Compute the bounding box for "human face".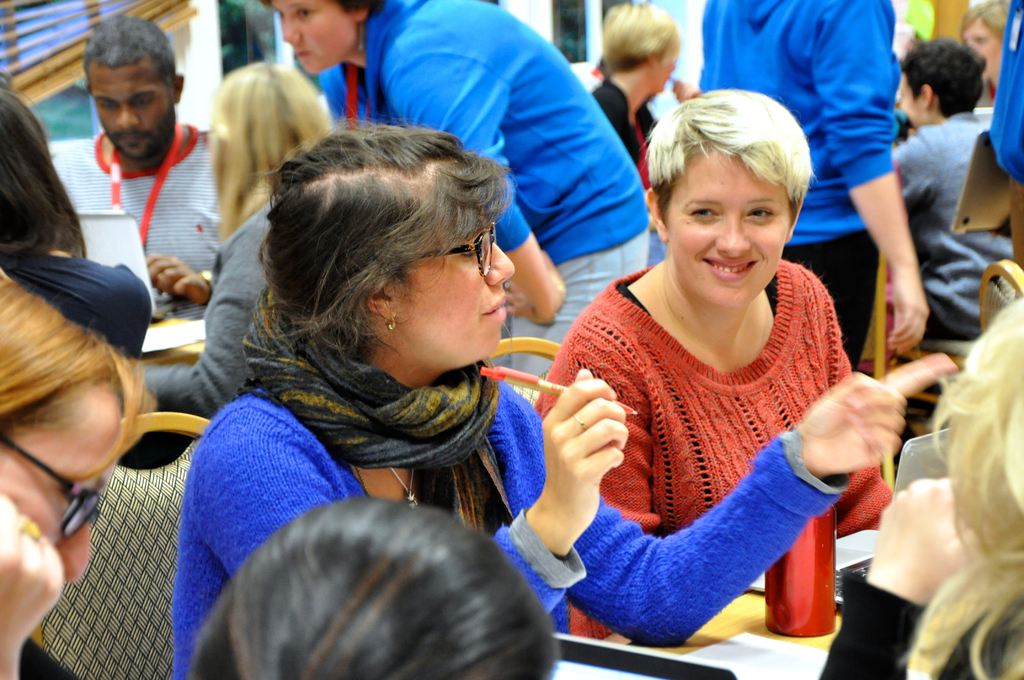
{"left": 959, "top": 3, "right": 998, "bottom": 86}.
